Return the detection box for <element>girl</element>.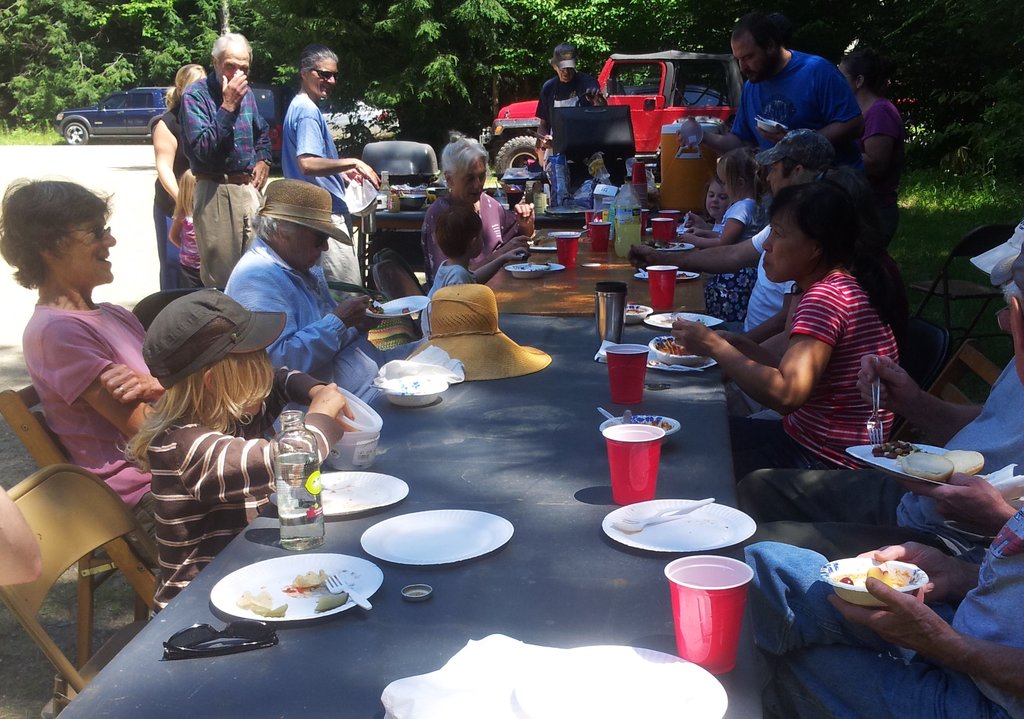
crop(118, 288, 355, 623).
